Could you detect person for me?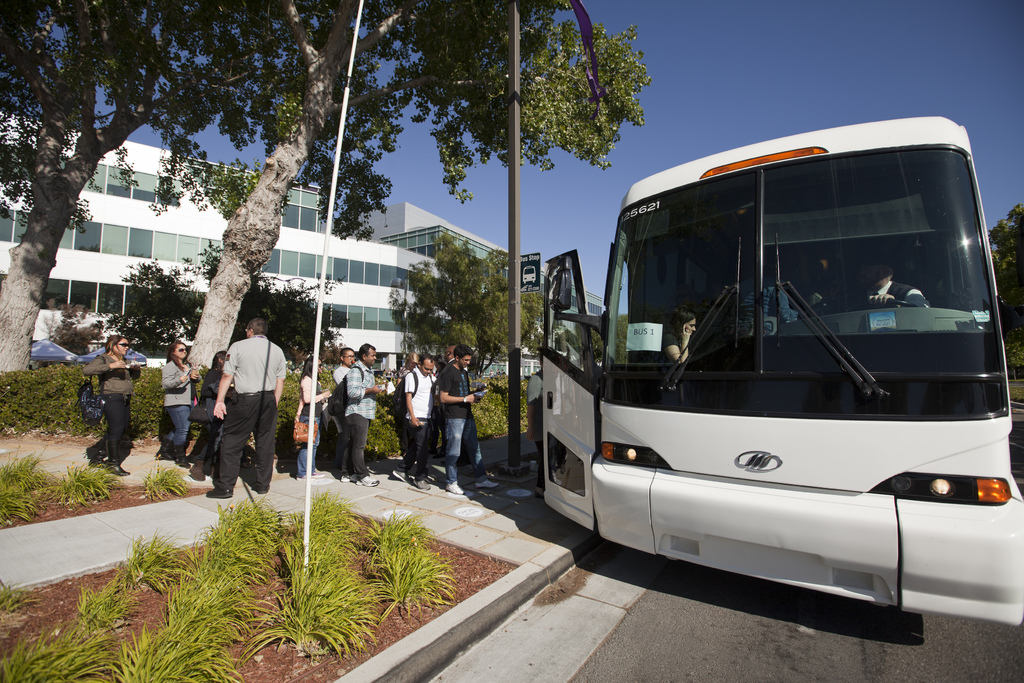
Detection result: <region>521, 352, 563, 497</region>.
